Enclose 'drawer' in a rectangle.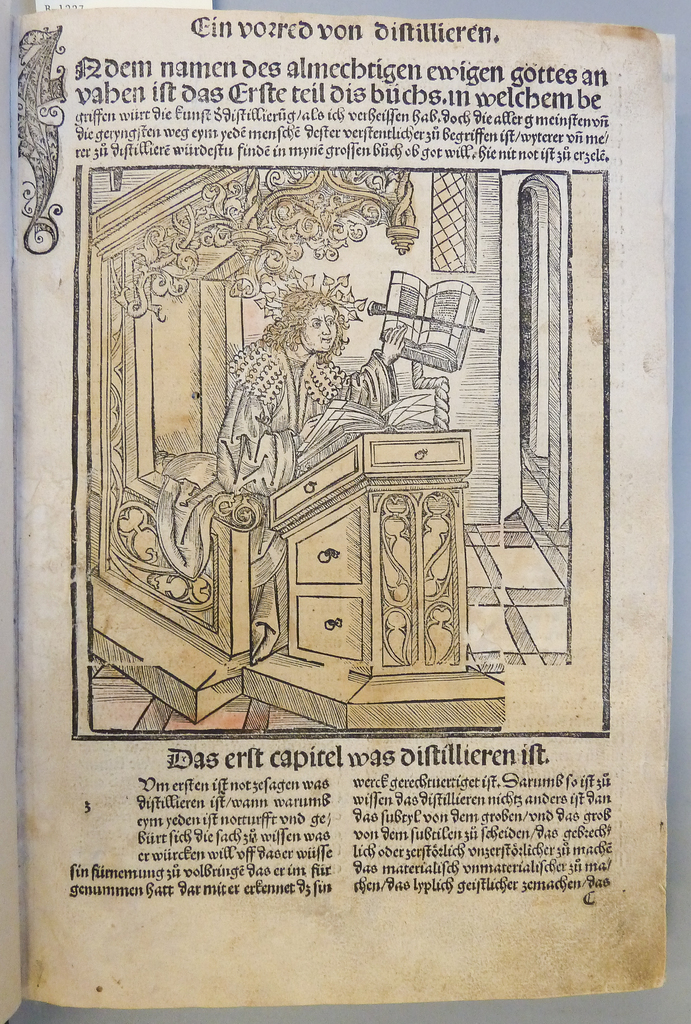
bbox=[295, 596, 360, 659].
